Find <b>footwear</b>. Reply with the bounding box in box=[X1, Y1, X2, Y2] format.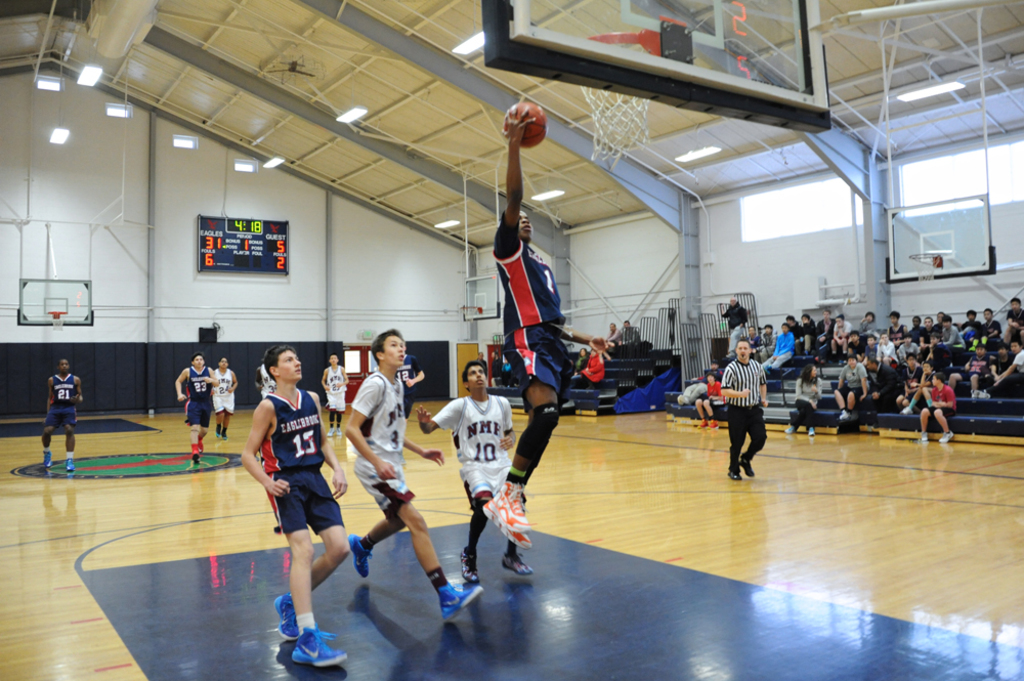
box=[705, 417, 717, 430].
